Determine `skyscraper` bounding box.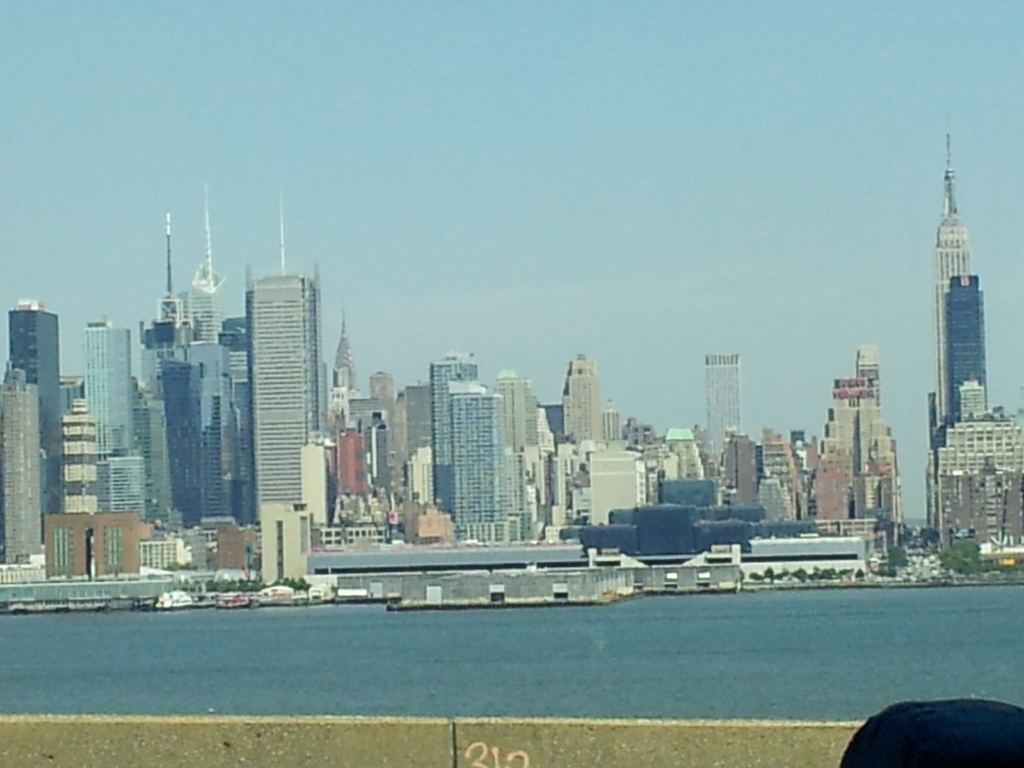
Determined: box=[934, 134, 977, 436].
